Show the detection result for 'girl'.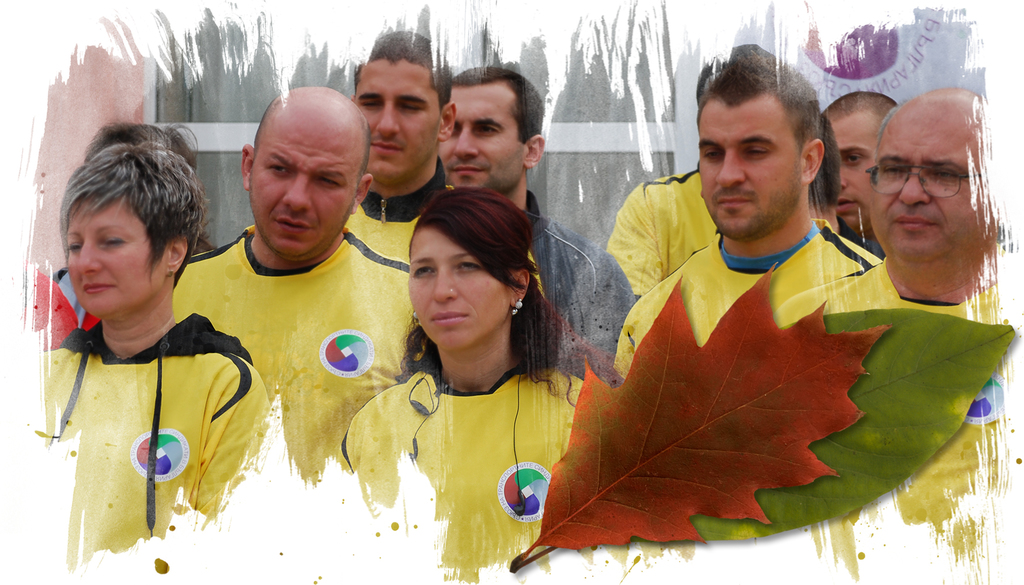
BBox(336, 186, 597, 582).
